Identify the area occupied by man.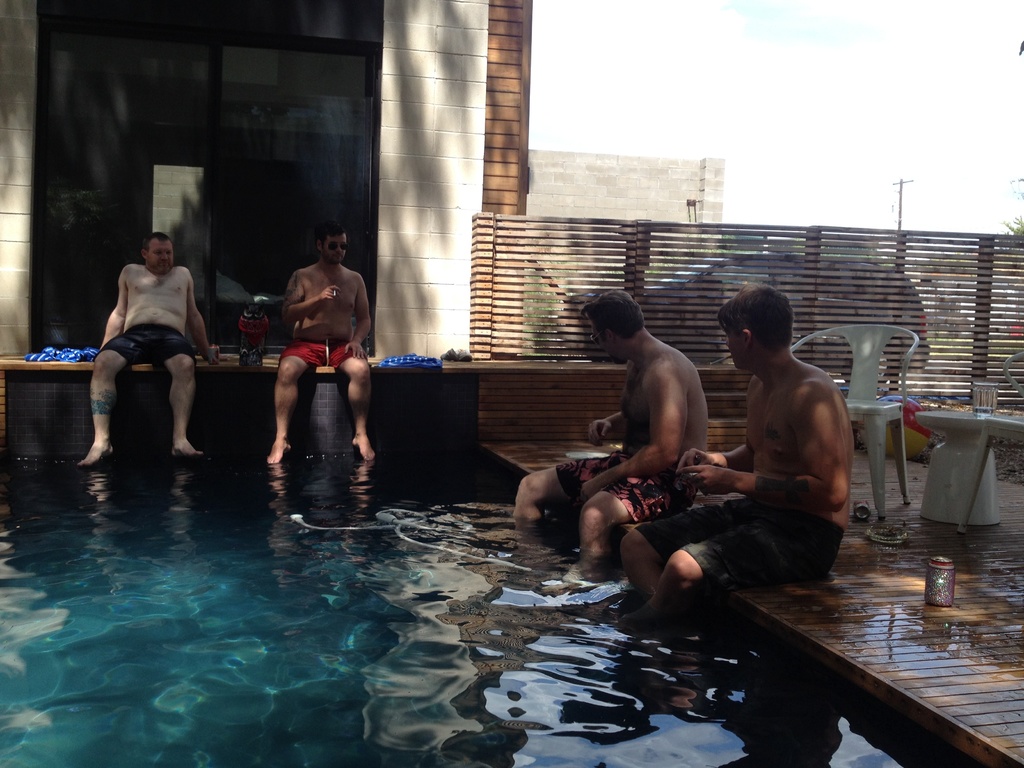
Area: <region>634, 290, 867, 633</region>.
